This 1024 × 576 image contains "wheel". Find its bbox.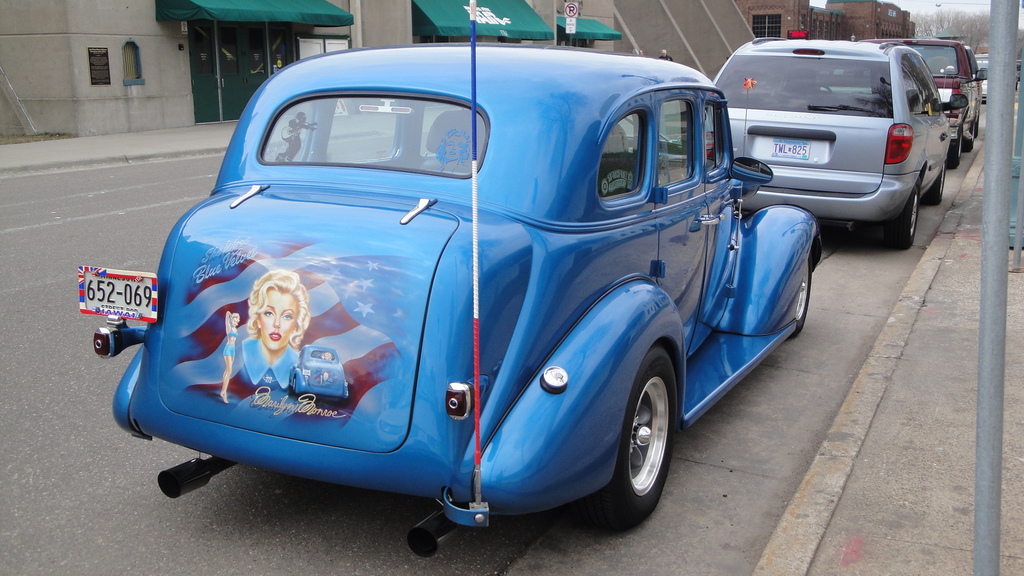
bbox=[793, 254, 810, 337].
